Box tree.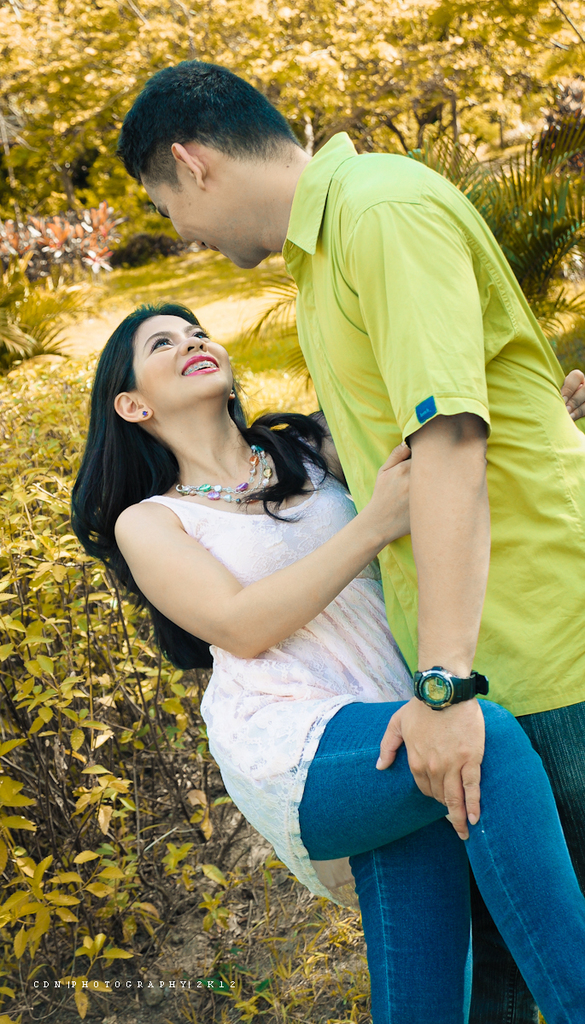
BBox(144, 3, 377, 140).
